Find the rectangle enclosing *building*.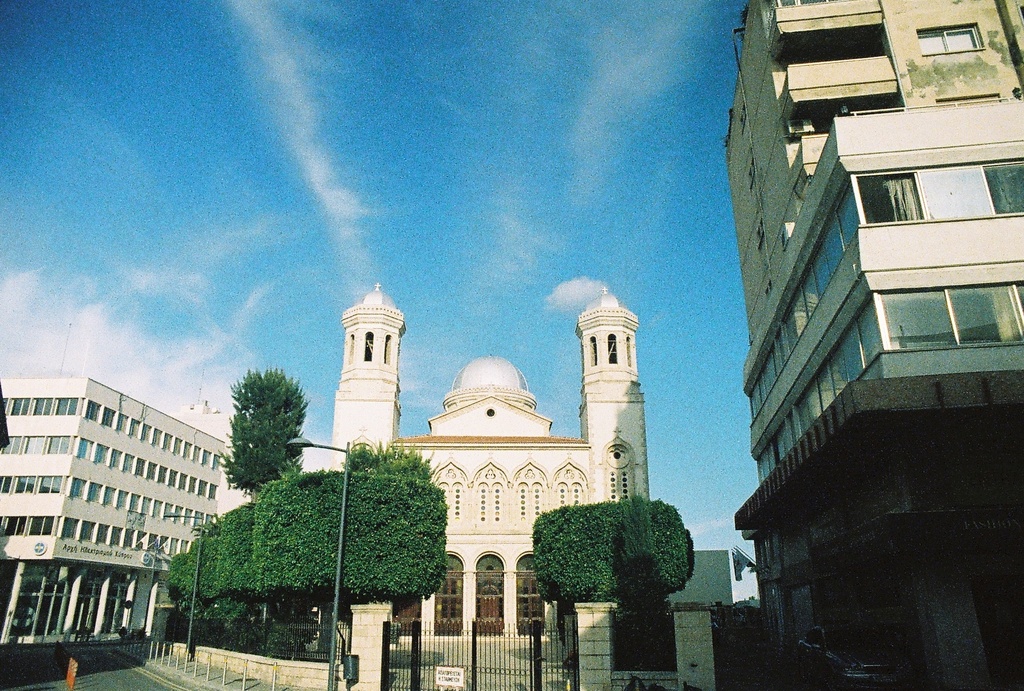
<box>0,374,229,648</box>.
